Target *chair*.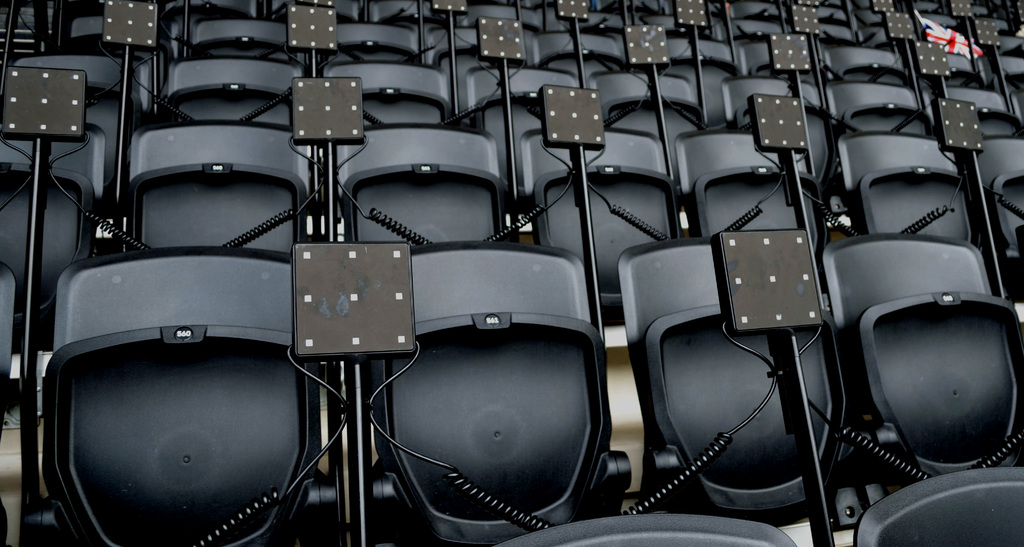
Target region: (127,127,312,247).
